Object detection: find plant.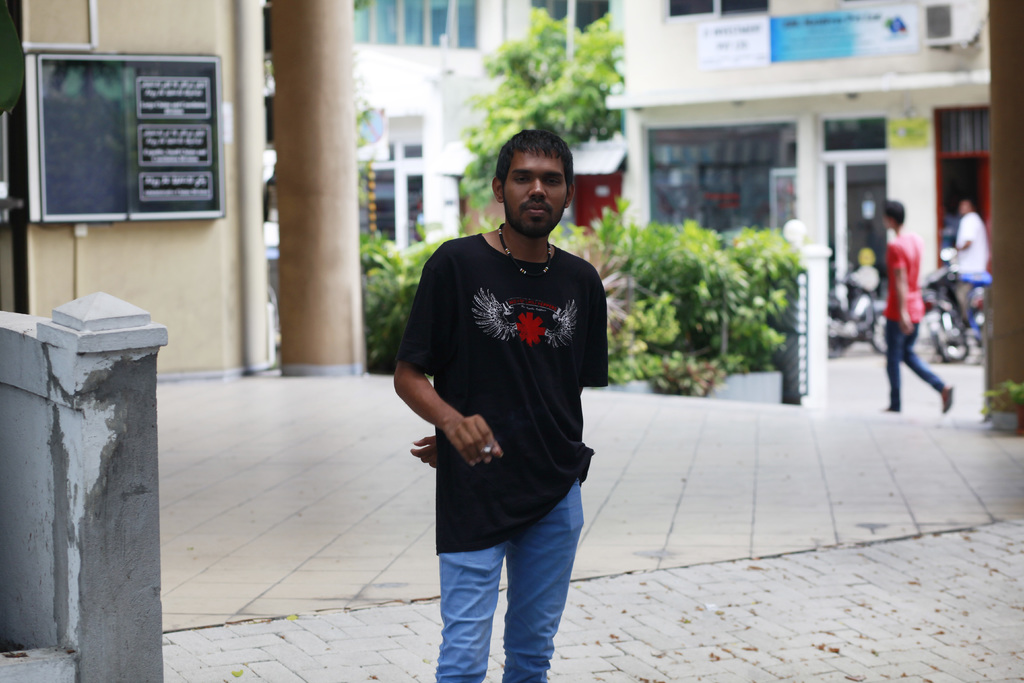
<bbox>977, 381, 1023, 425</bbox>.
